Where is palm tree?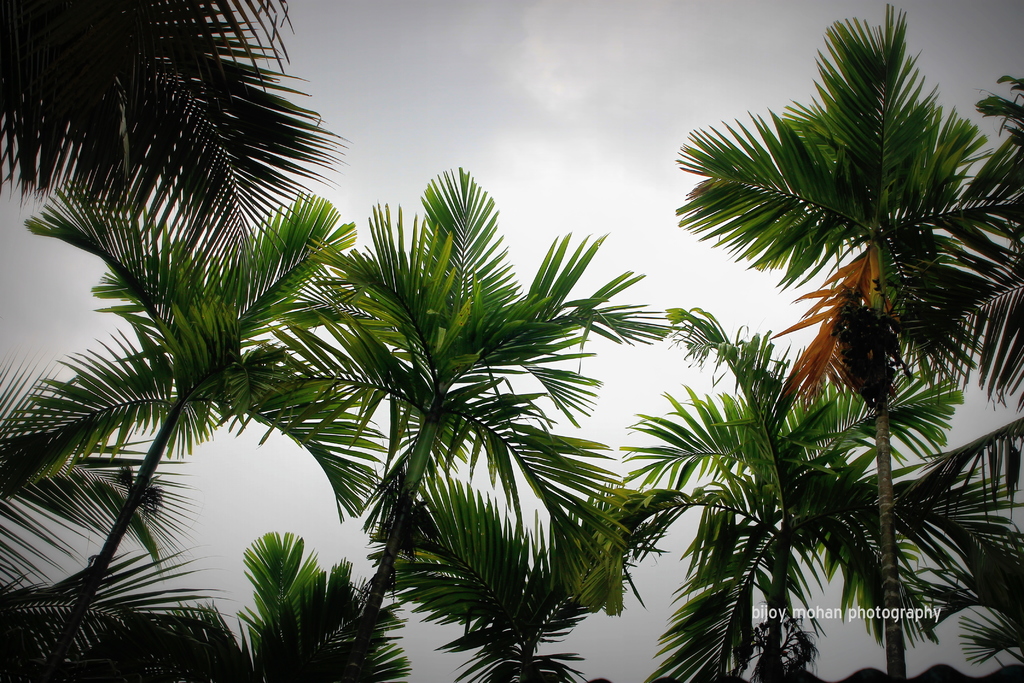
l=749, t=404, r=1023, b=682.
